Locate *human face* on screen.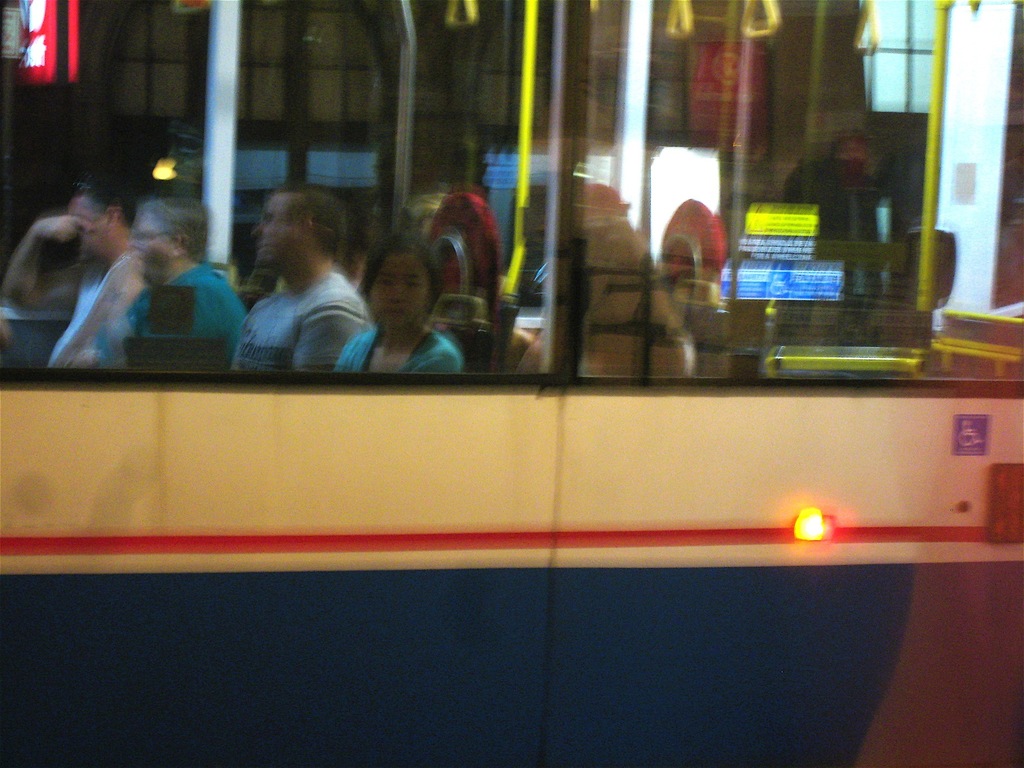
On screen at 252 192 296 260.
